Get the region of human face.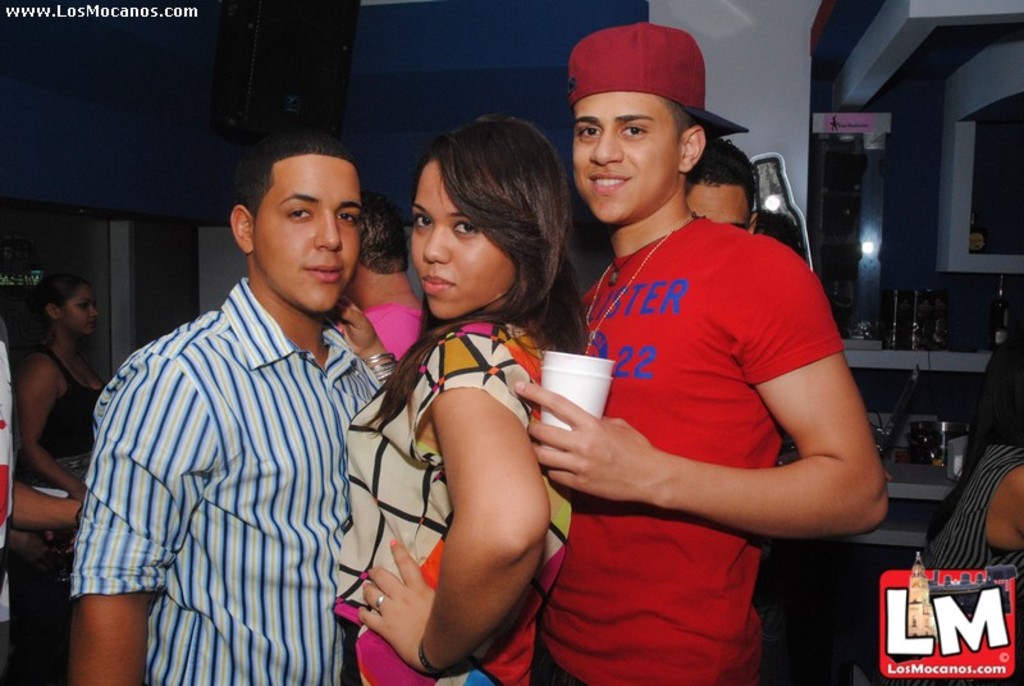
bbox=(407, 159, 516, 320).
